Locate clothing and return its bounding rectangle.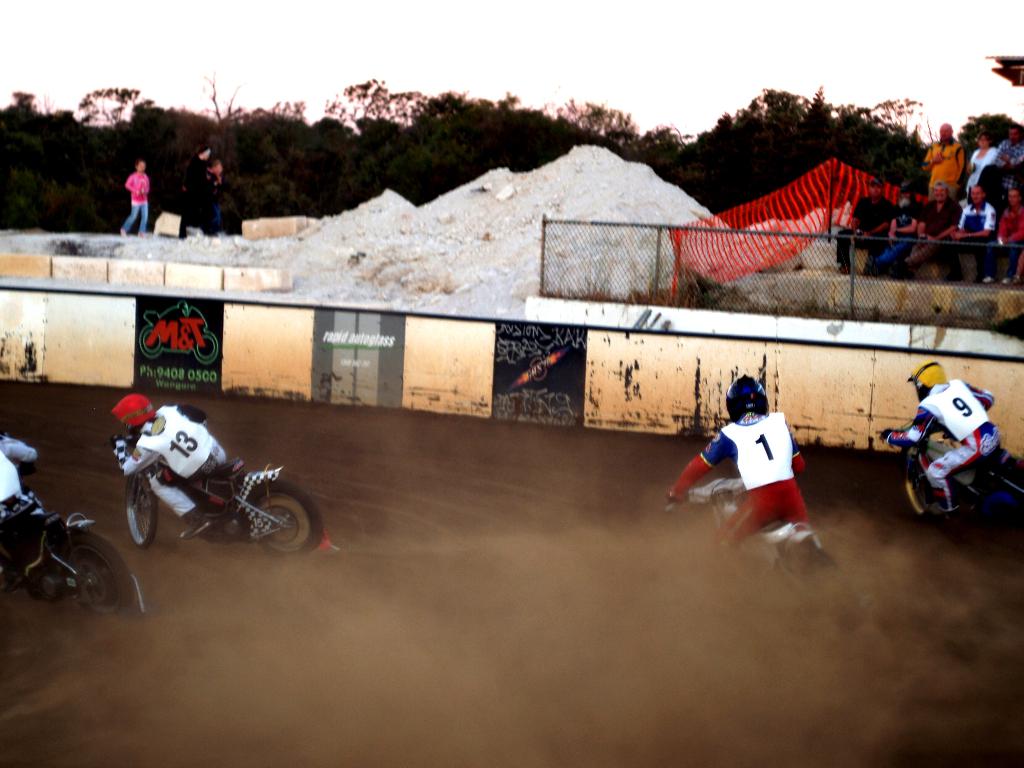
locate(116, 403, 218, 513).
